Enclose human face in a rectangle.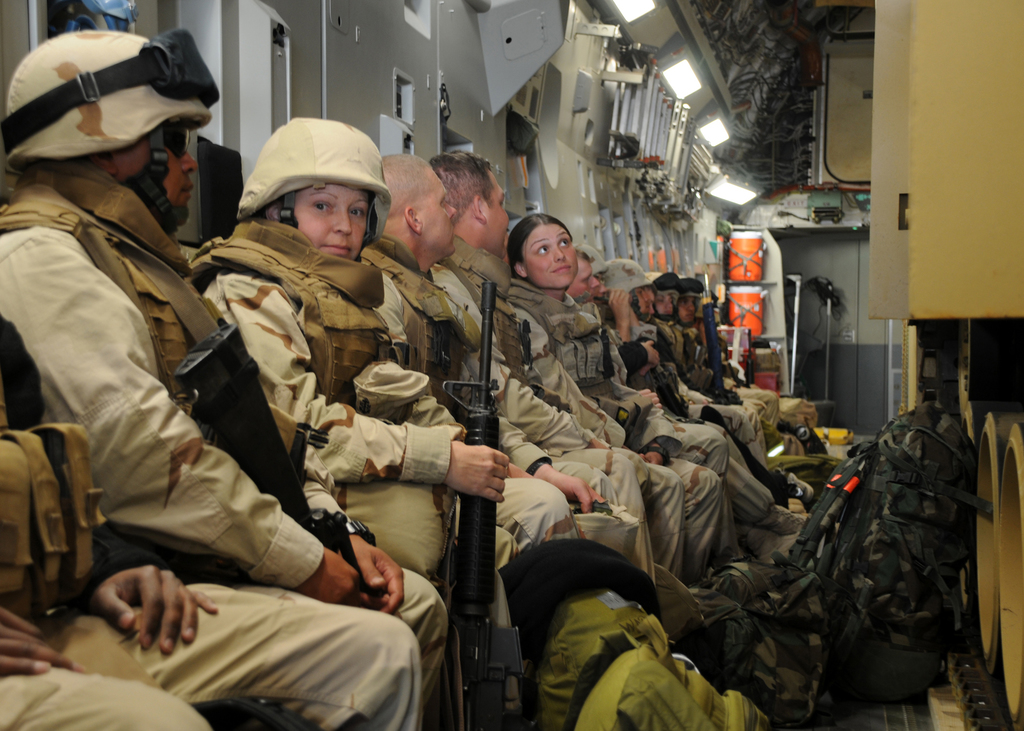
<box>644,287,656,315</box>.
